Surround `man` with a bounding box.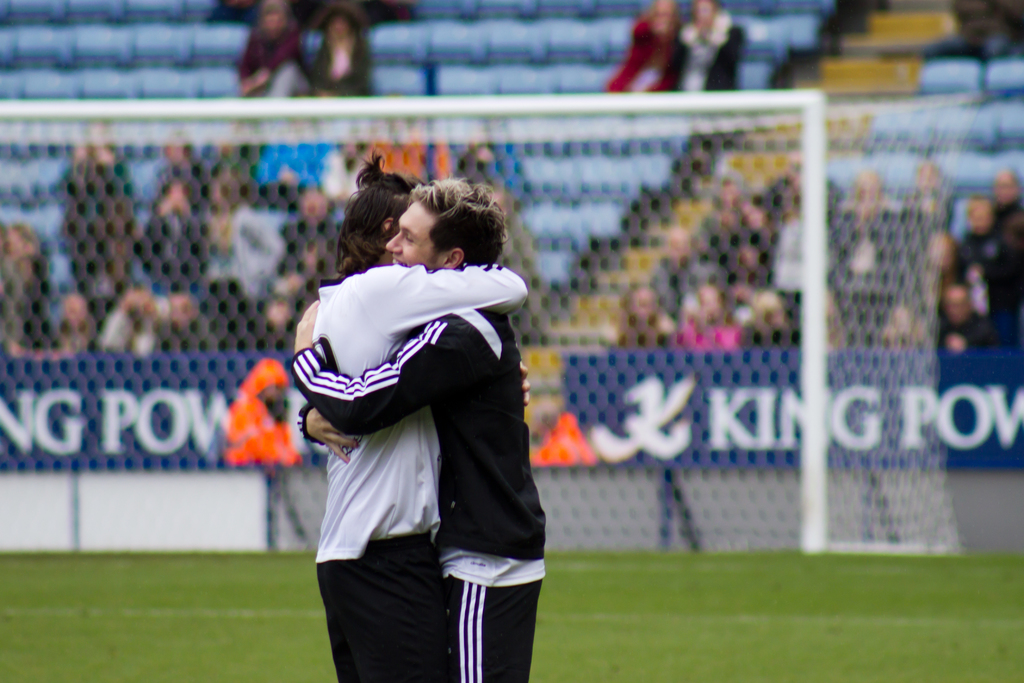
[left=152, top=288, right=220, bottom=354].
